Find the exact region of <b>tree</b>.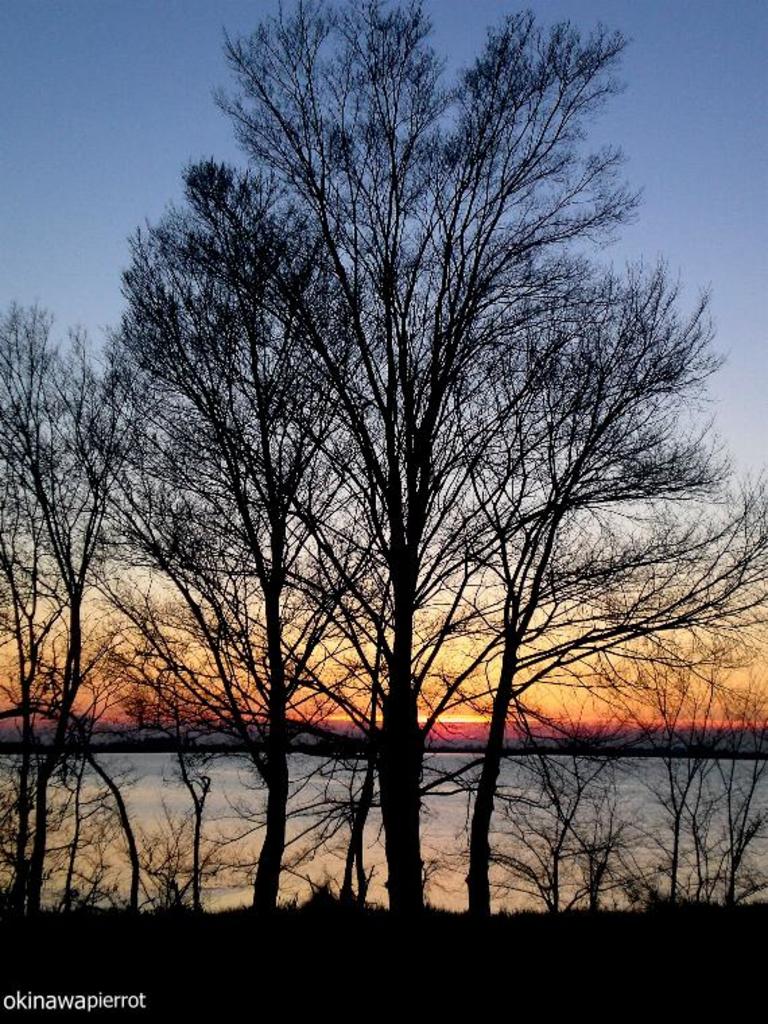
Exact region: {"left": 0, "top": 303, "right": 129, "bottom": 932}.
